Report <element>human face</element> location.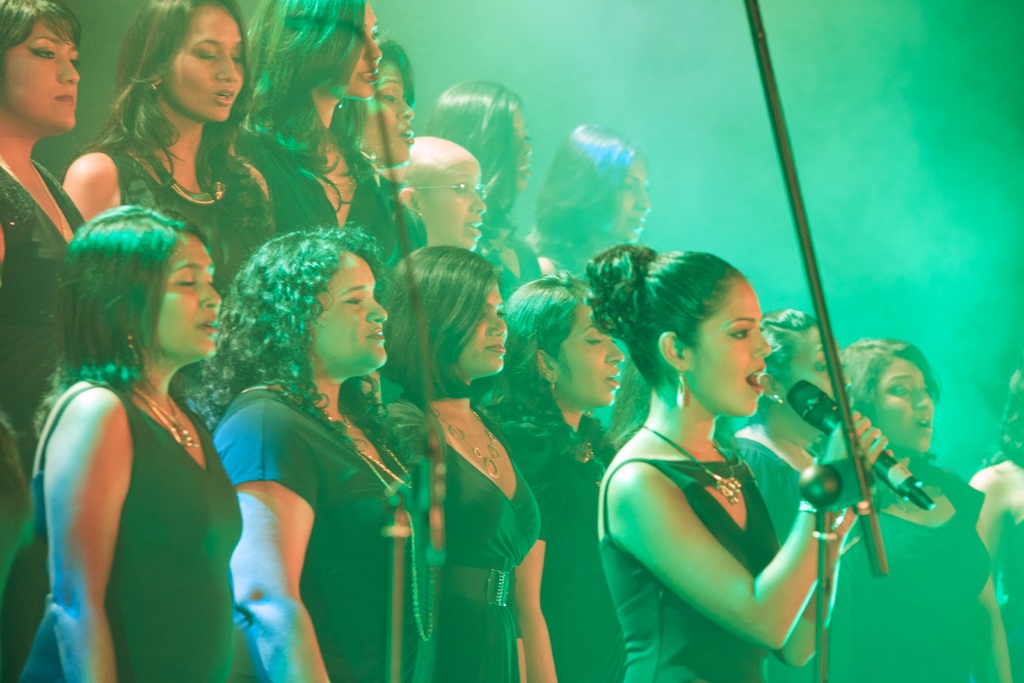
Report: (689,282,772,420).
